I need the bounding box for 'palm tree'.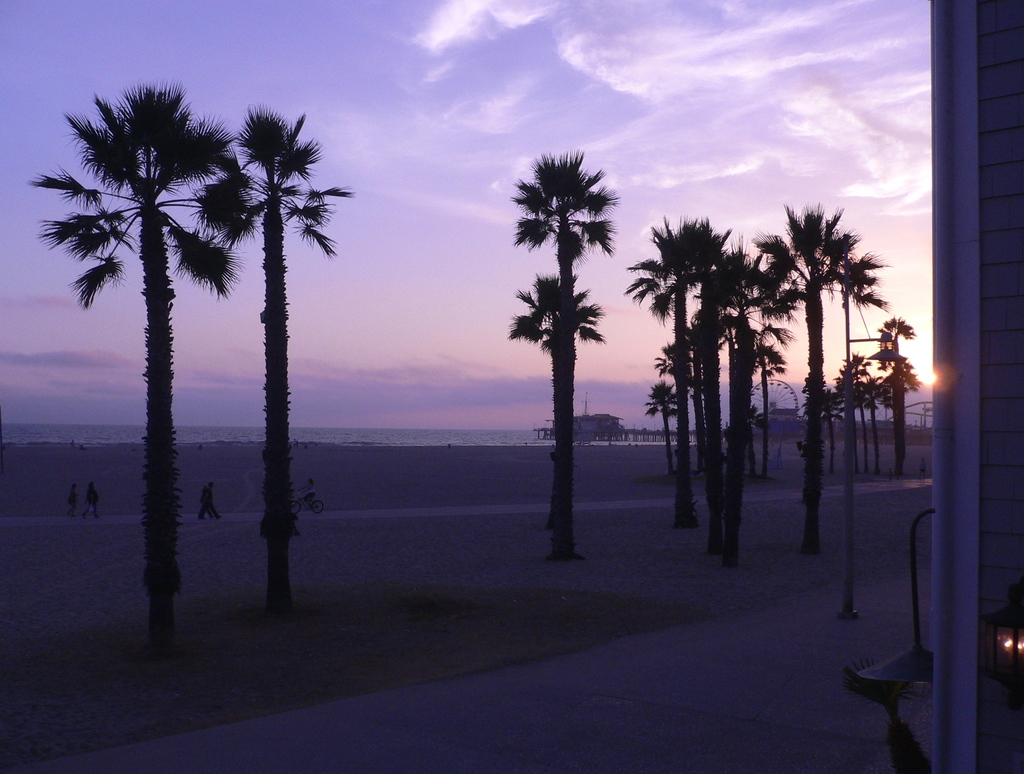
Here it is: (72, 94, 232, 656).
